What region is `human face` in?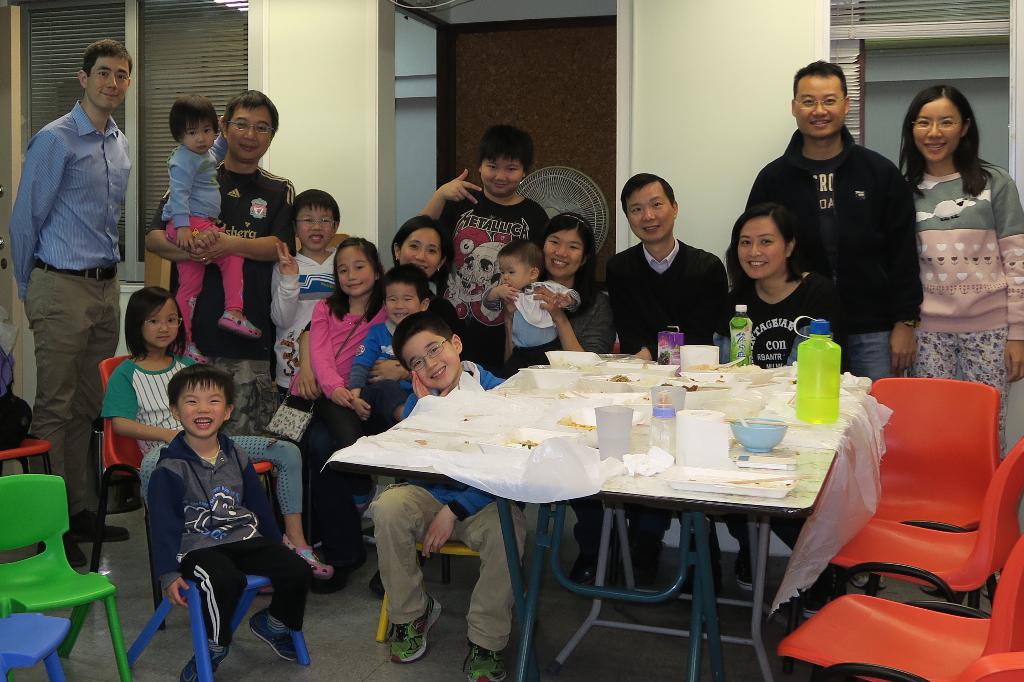
177/380/224/439.
